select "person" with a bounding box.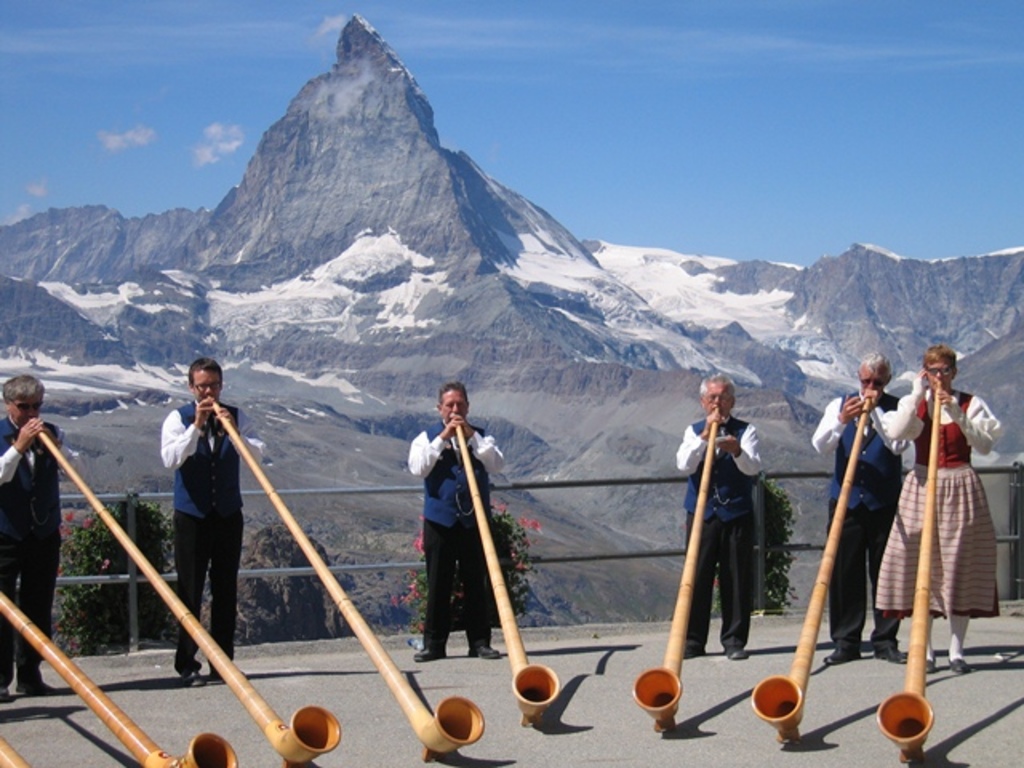
[805,350,914,664].
